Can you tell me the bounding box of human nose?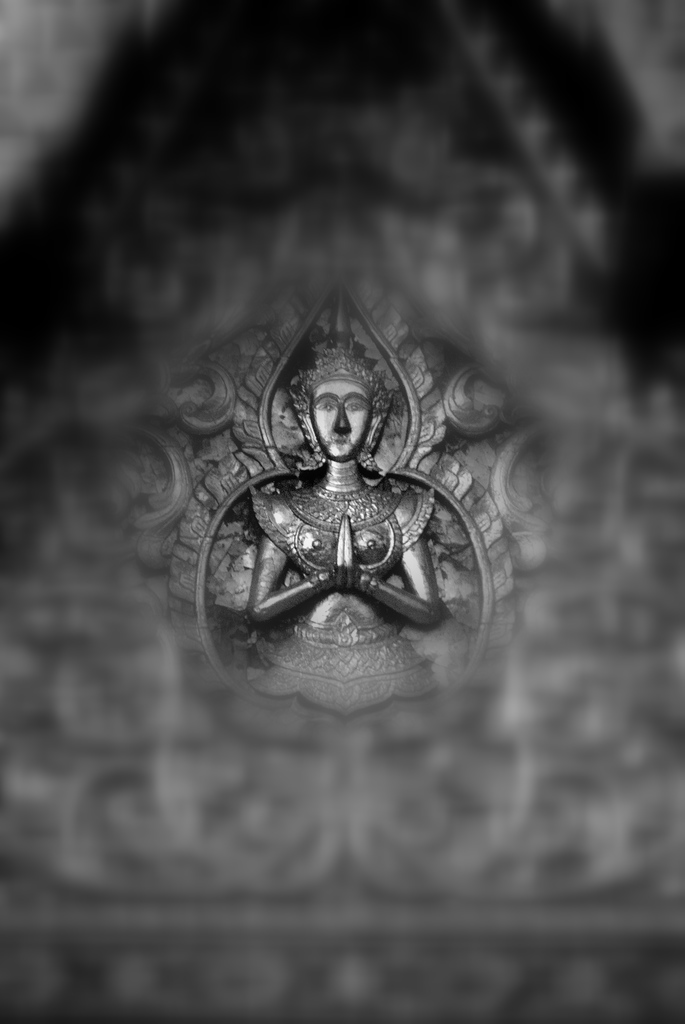
334/404/349/429.
